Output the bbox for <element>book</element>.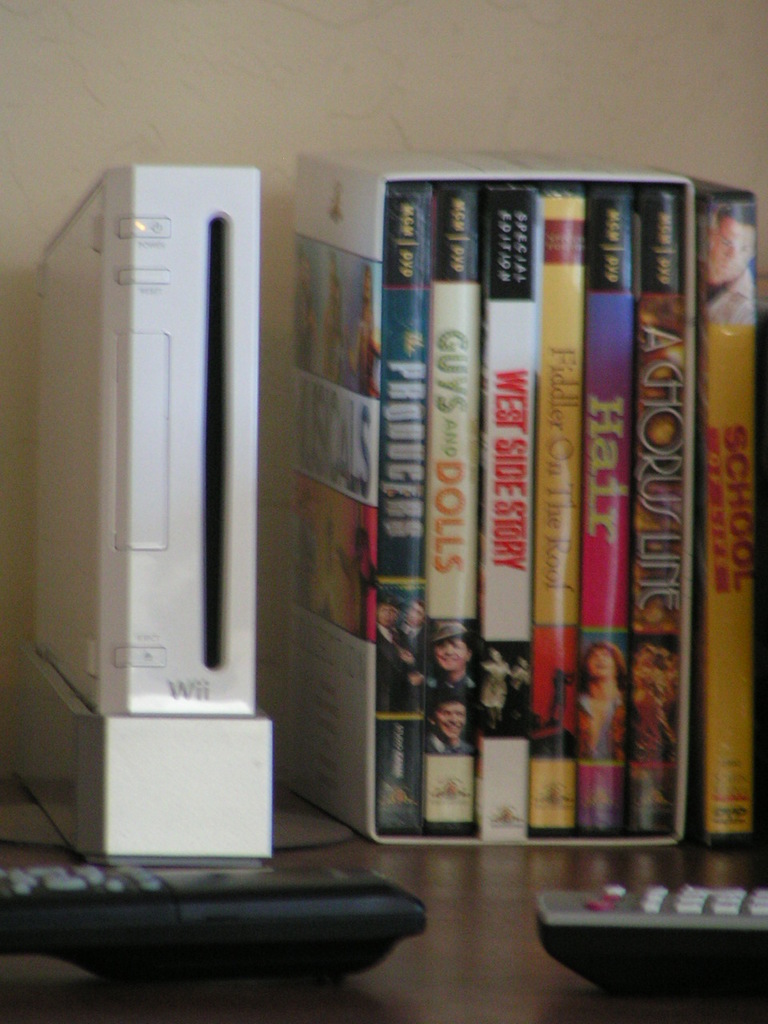
704, 191, 762, 858.
